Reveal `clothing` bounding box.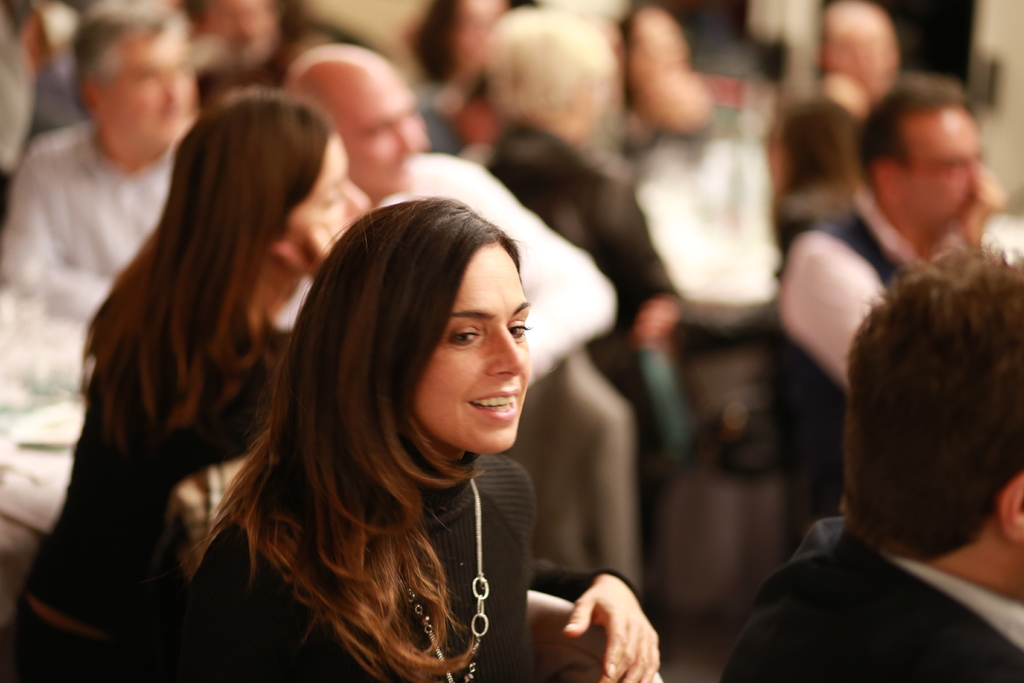
Revealed: locate(269, 161, 651, 609).
